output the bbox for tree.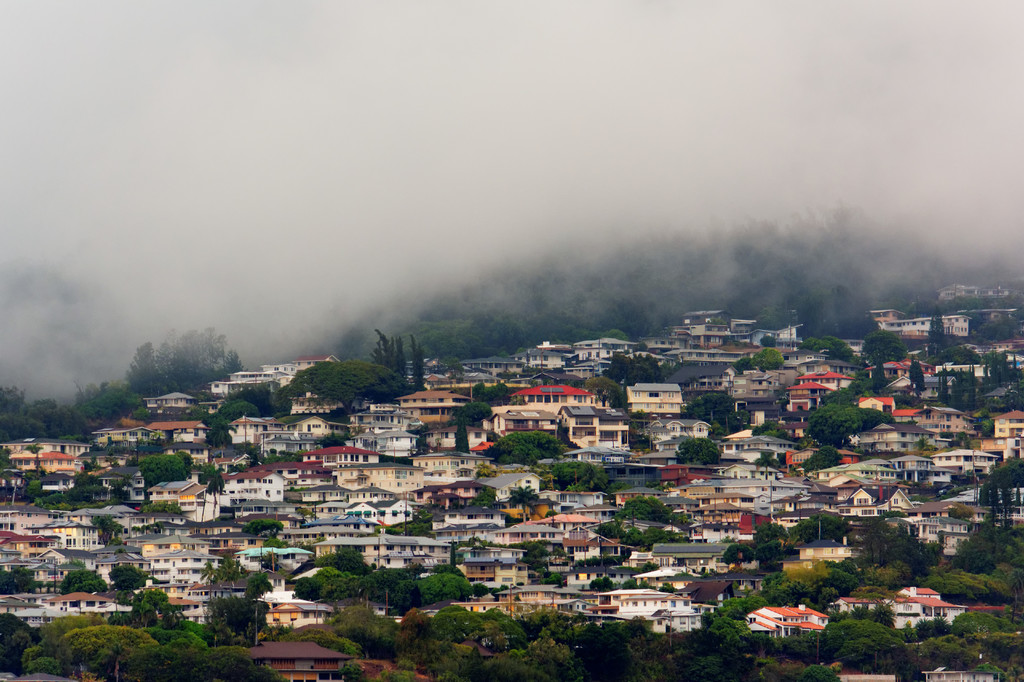
x1=1000 y1=456 x2=1023 y2=486.
